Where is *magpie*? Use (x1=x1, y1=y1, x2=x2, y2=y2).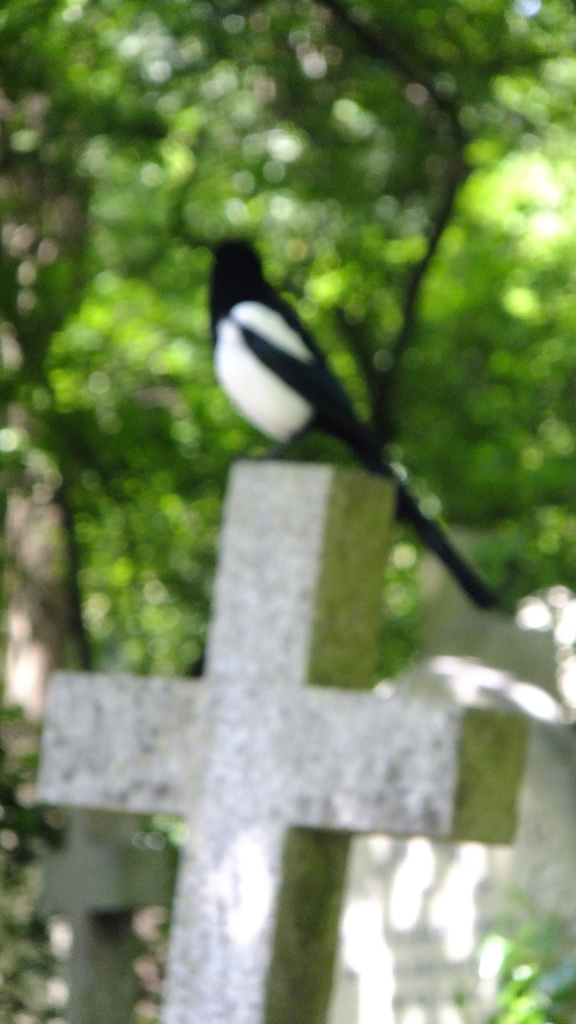
(x1=209, y1=237, x2=500, y2=616).
